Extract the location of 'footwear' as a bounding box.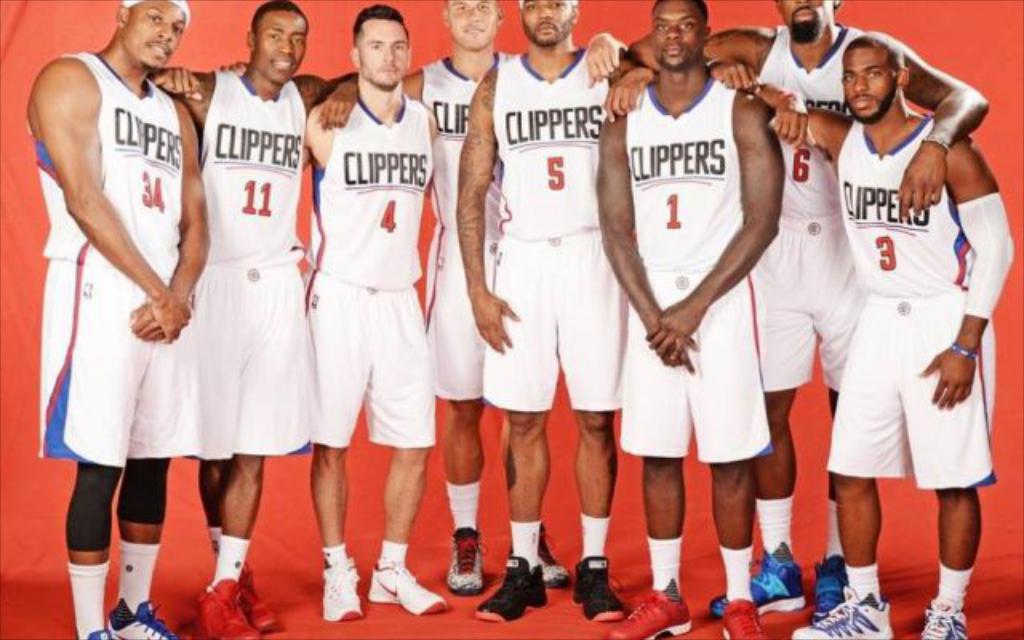
80,624,109,638.
